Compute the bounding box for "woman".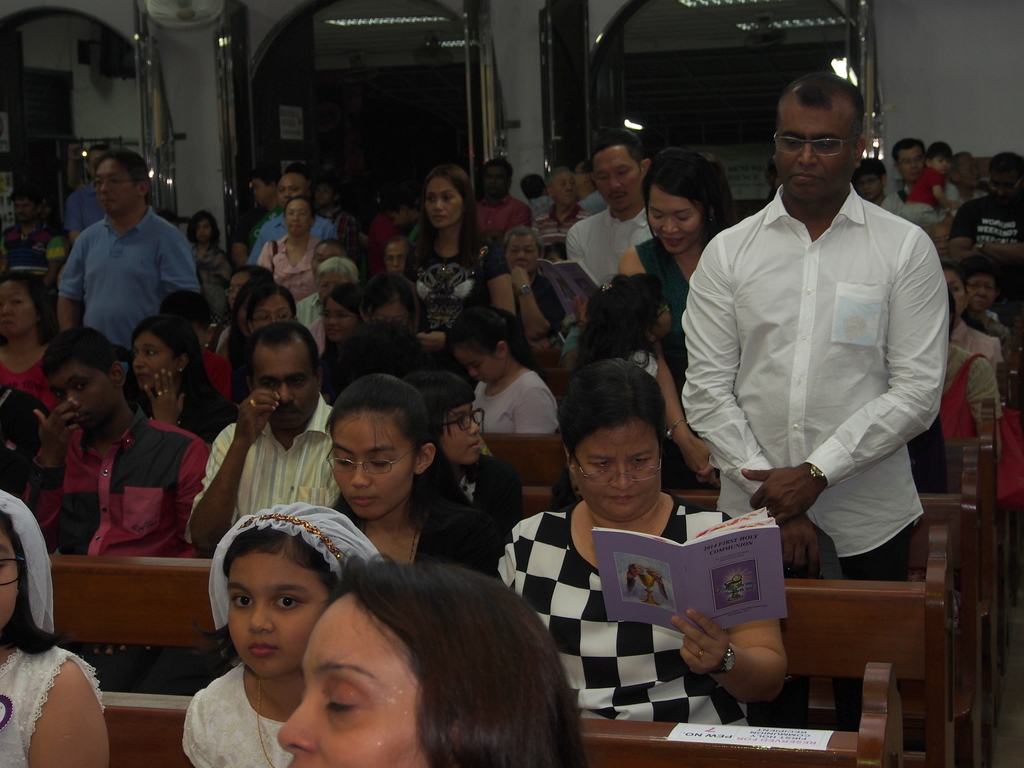
[358, 270, 420, 331].
